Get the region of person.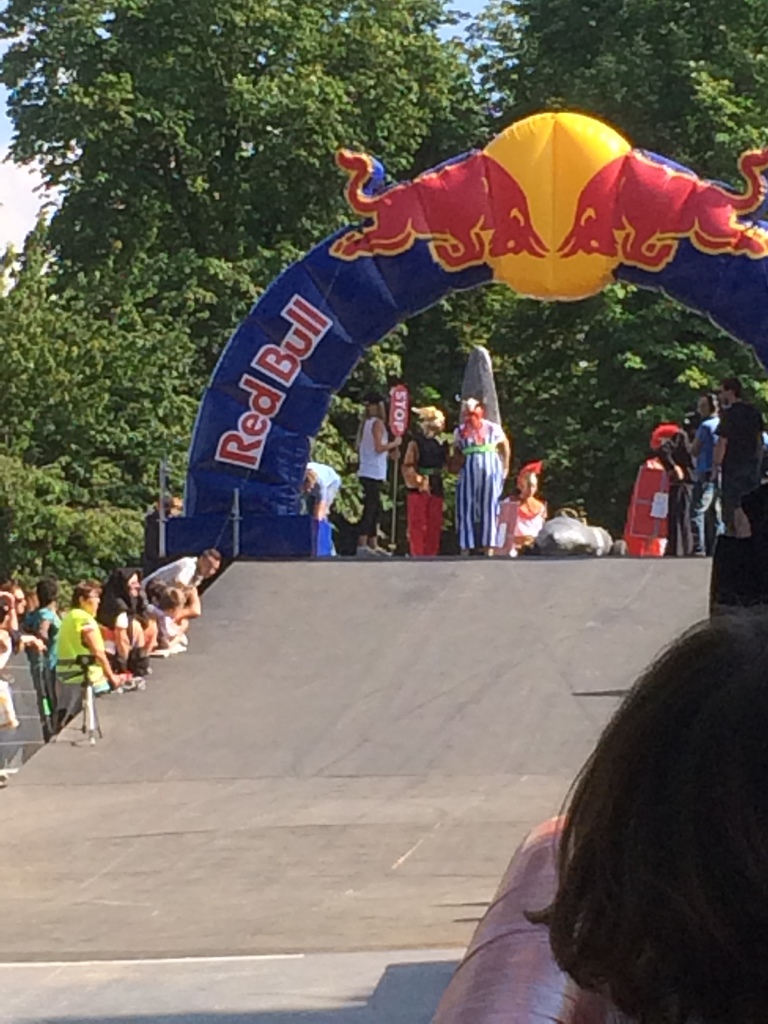
{"x1": 659, "y1": 431, "x2": 692, "y2": 557}.
